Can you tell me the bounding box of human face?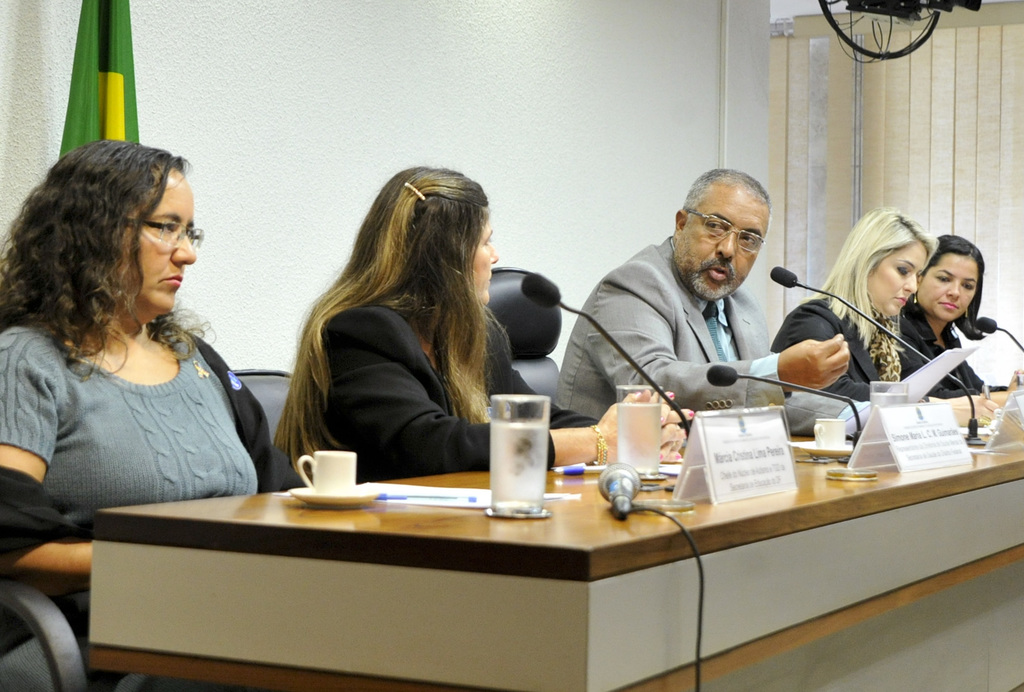
Rect(868, 241, 919, 316).
